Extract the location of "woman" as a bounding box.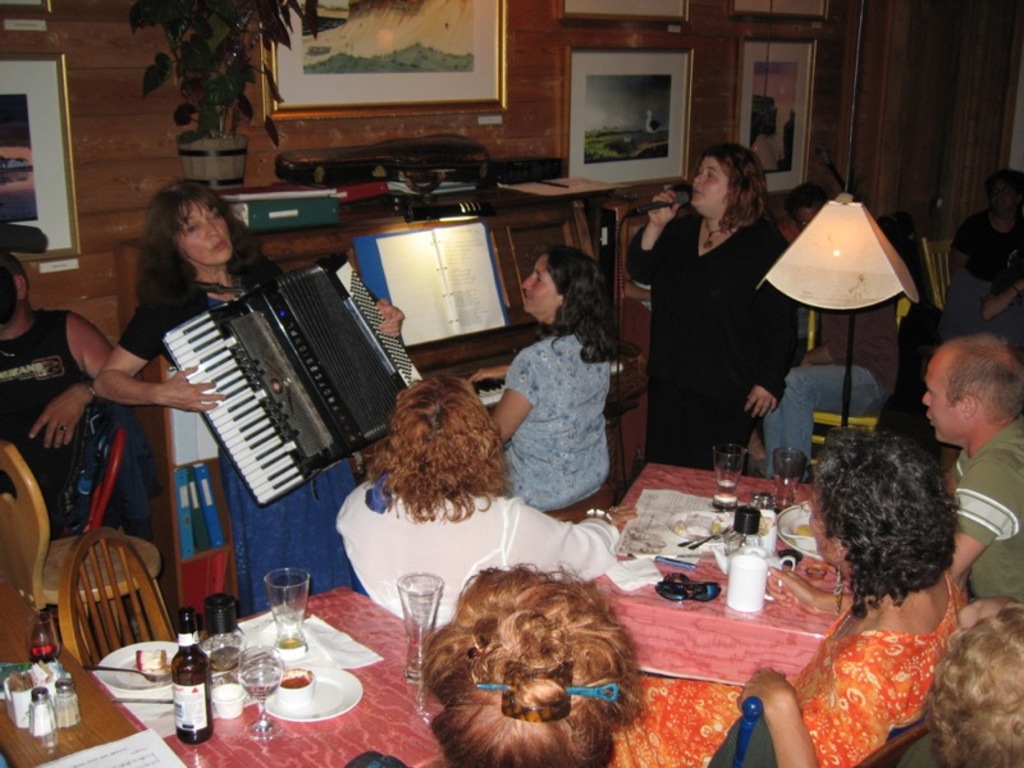
[736, 425, 972, 767].
